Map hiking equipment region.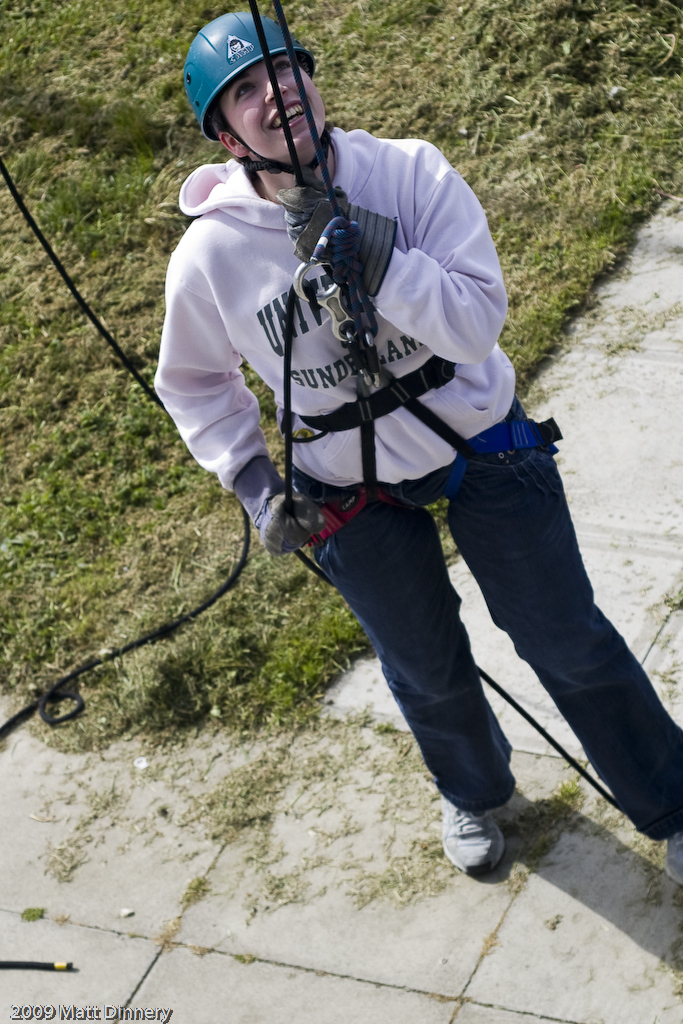
Mapped to 232:450:319:558.
